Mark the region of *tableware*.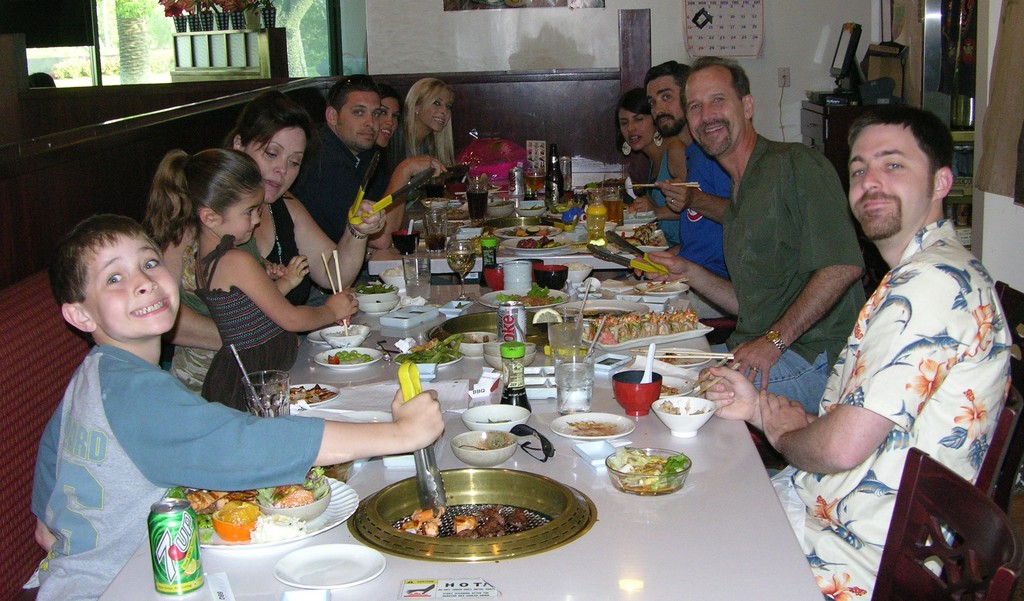
Region: <region>481, 261, 502, 293</region>.
